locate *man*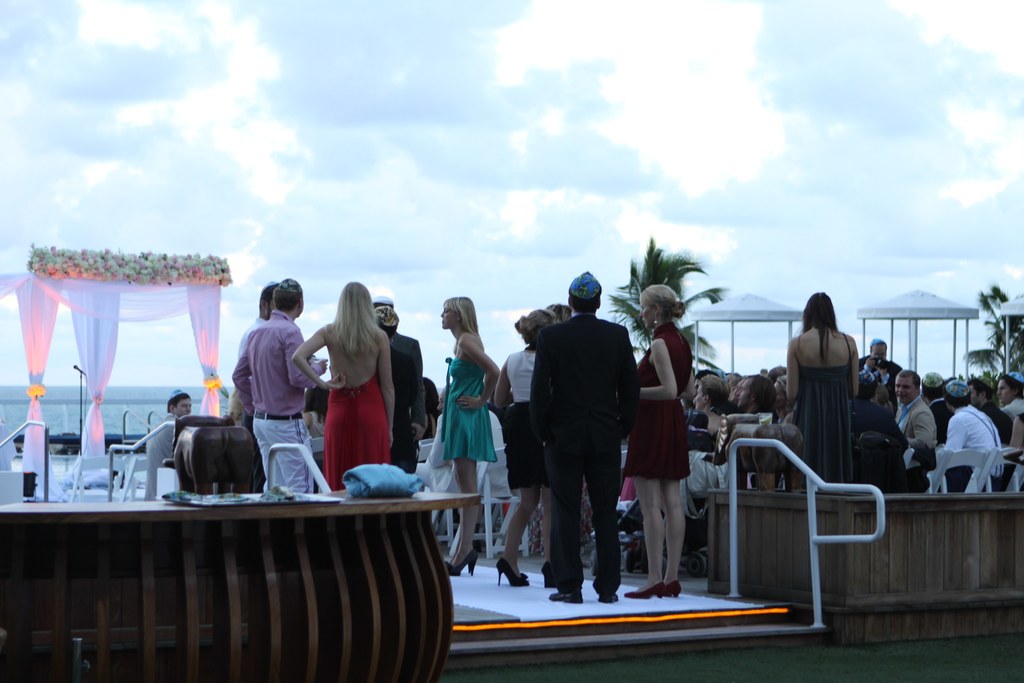
x1=237 y1=284 x2=271 y2=494
